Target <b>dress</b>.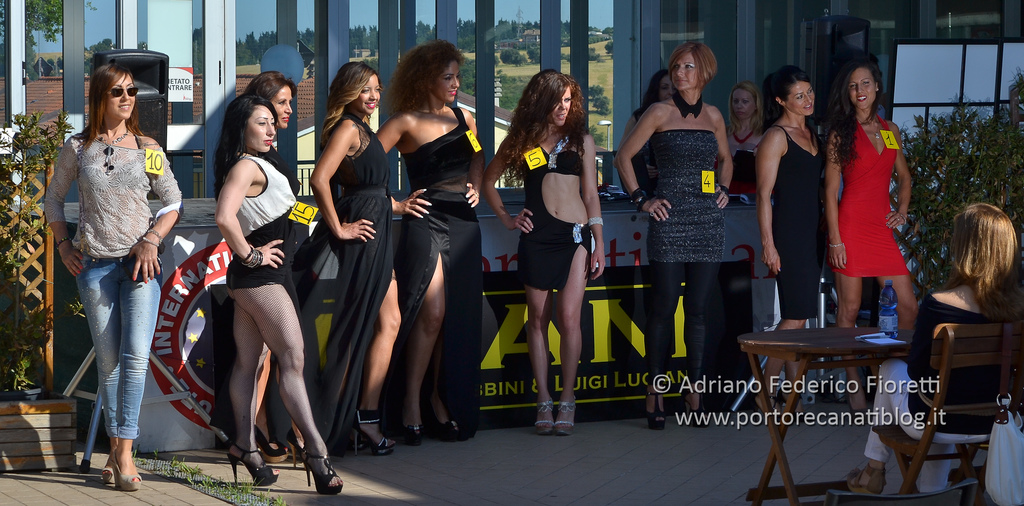
Target region: Rect(209, 149, 300, 452).
